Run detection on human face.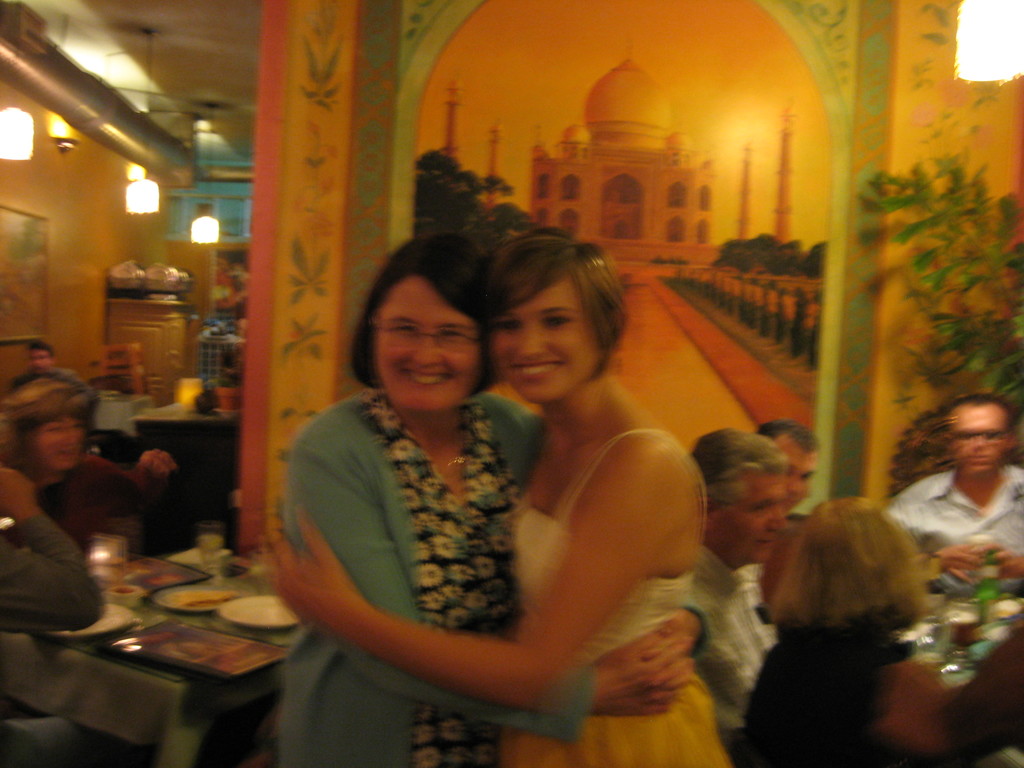
Result: (x1=771, y1=435, x2=816, y2=508).
